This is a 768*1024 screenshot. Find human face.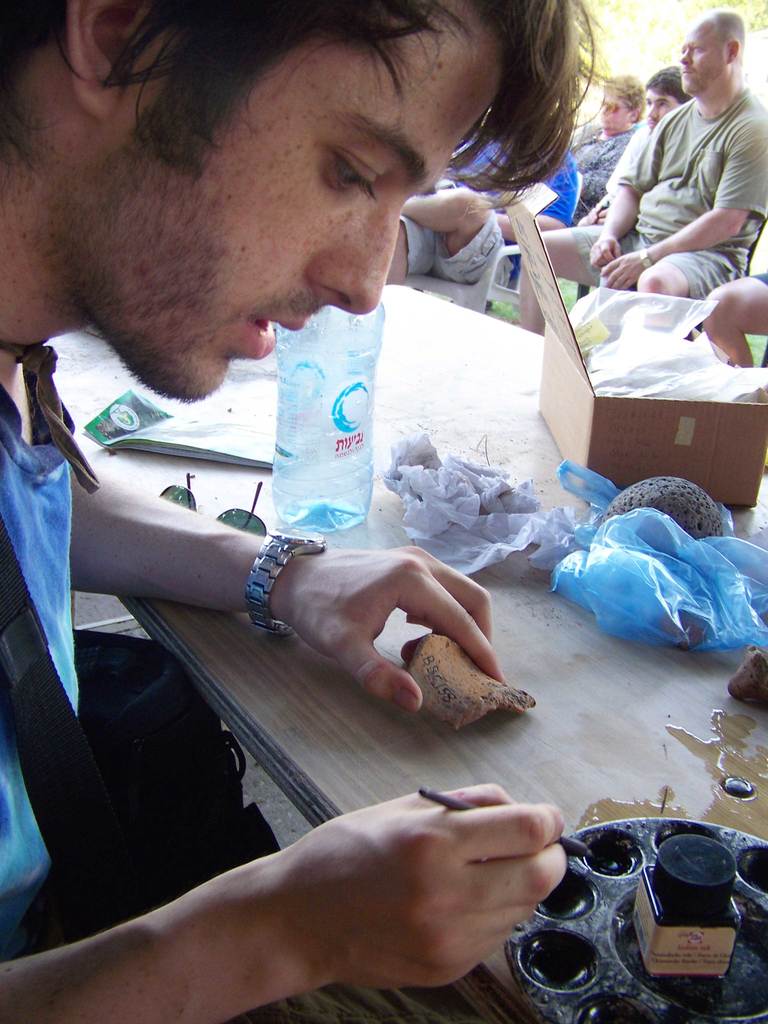
Bounding box: 600,92,632,134.
